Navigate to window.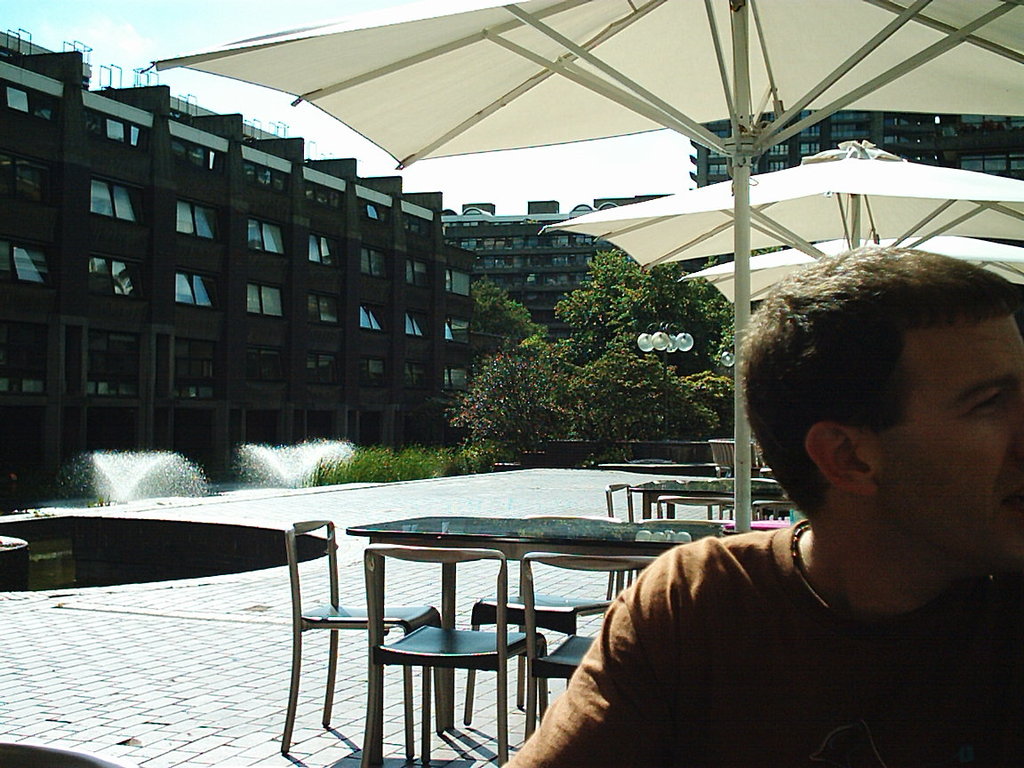
Navigation target: select_region(249, 217, 281, 254).
